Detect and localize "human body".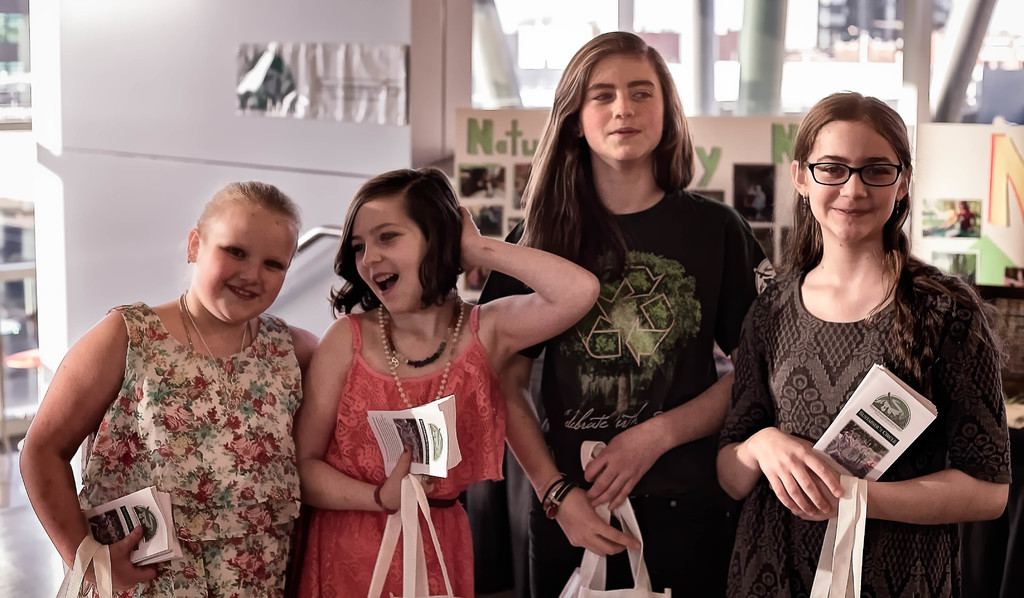
Localized at x1=472, y1=22, x2=776, y2=597.
